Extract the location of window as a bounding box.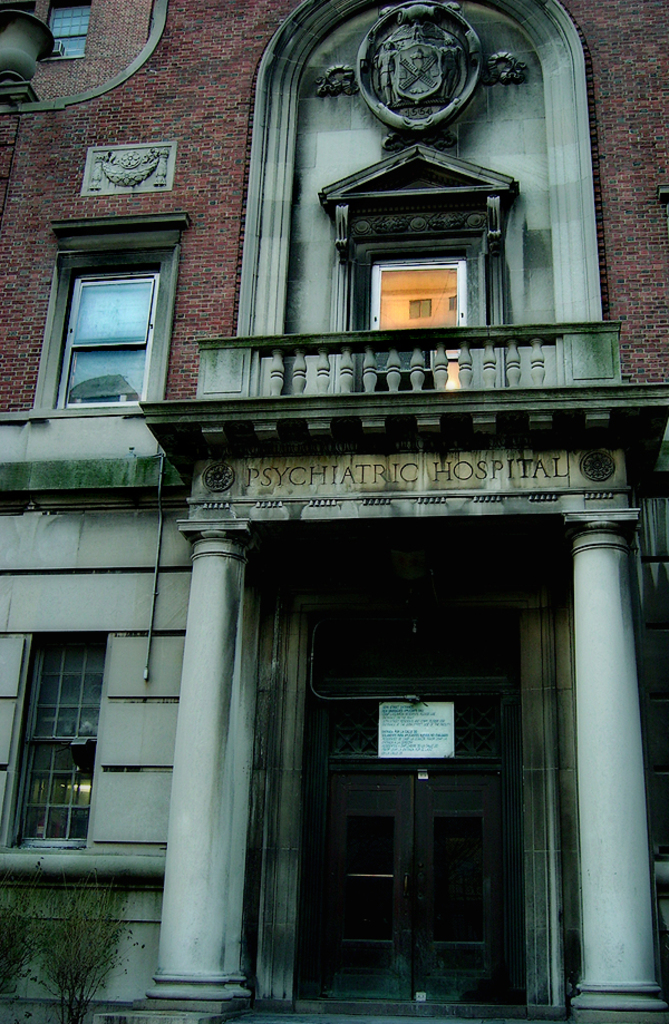
select_region(351, 247, 475, 384).
